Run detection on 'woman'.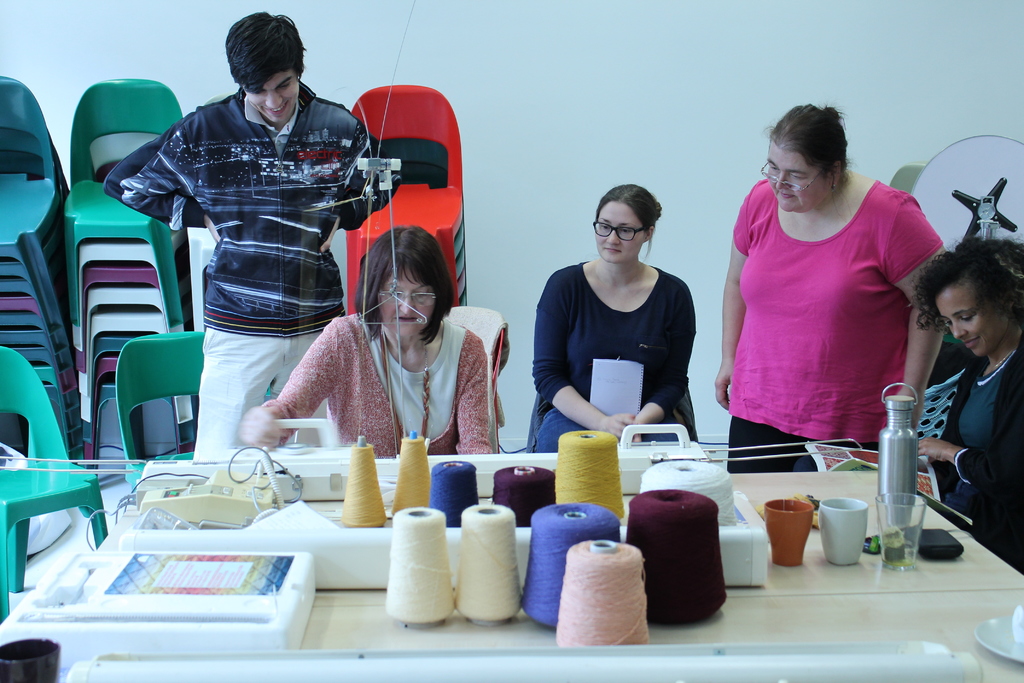
Result: 239/227/492/458.
